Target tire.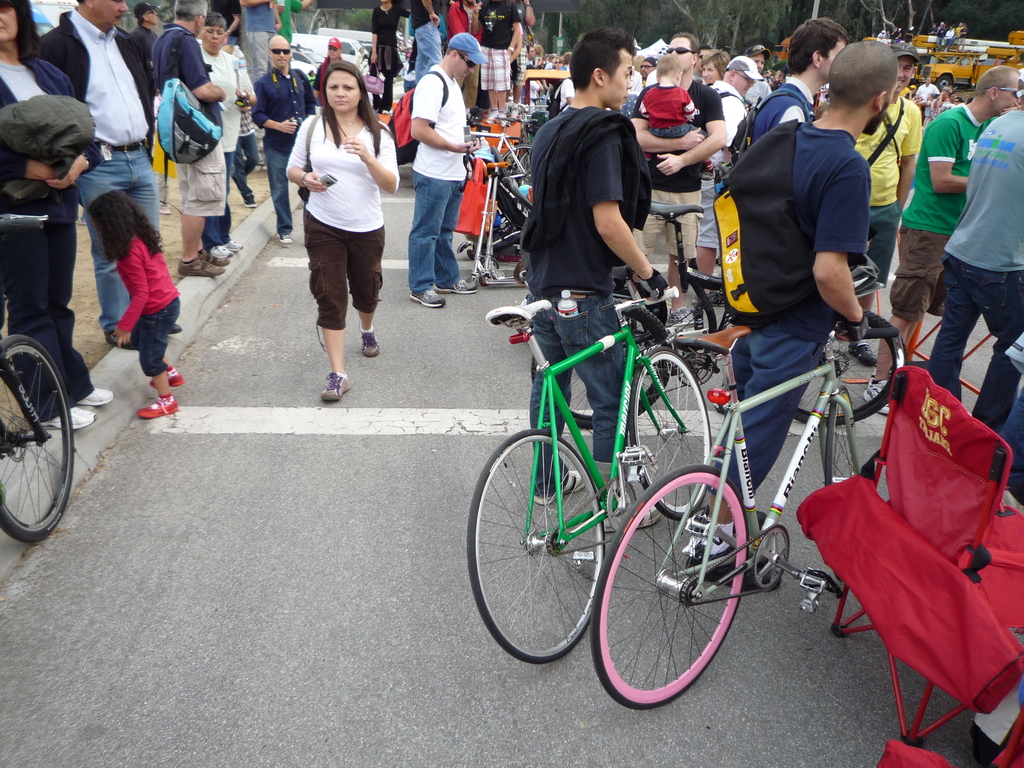
Target region: rect(618, 461, 758, 707).
